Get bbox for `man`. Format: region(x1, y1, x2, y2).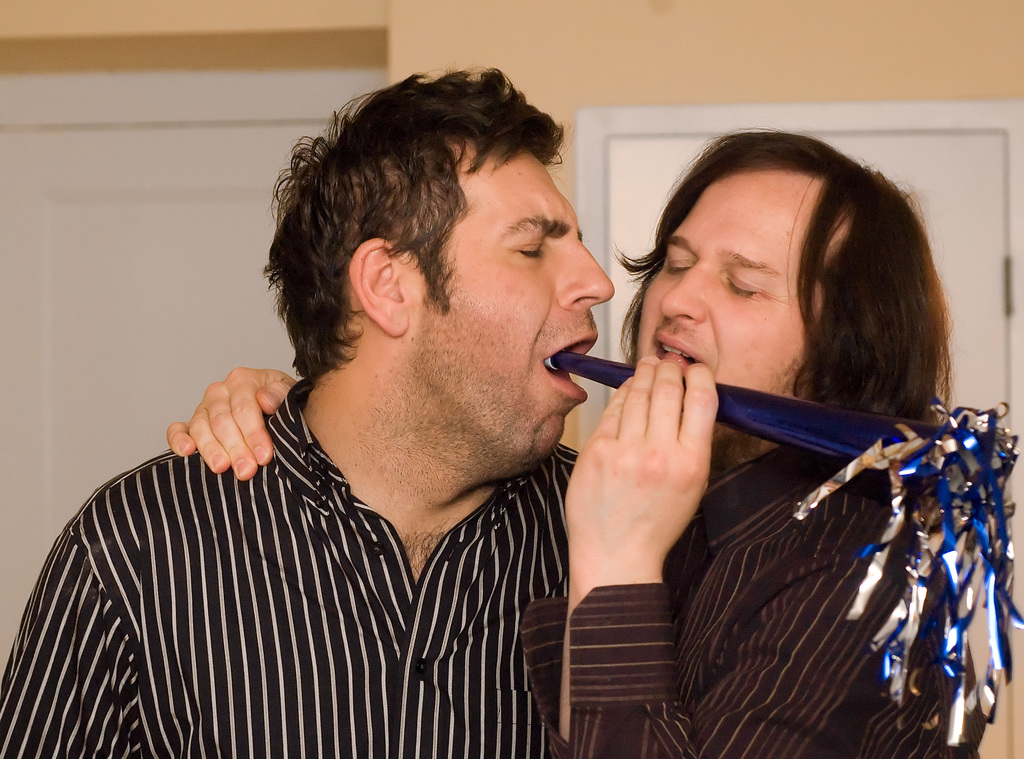
region(29, 178, 670, 746).
